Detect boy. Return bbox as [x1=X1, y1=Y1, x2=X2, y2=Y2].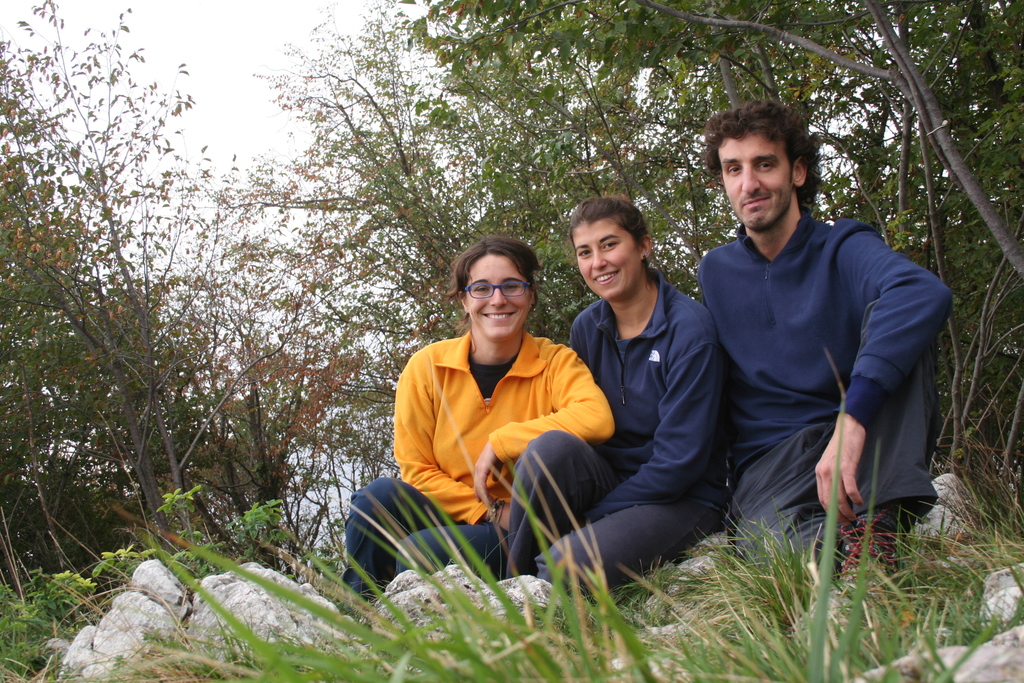
[x1=691, y1=99, x2=955, y2=599].
